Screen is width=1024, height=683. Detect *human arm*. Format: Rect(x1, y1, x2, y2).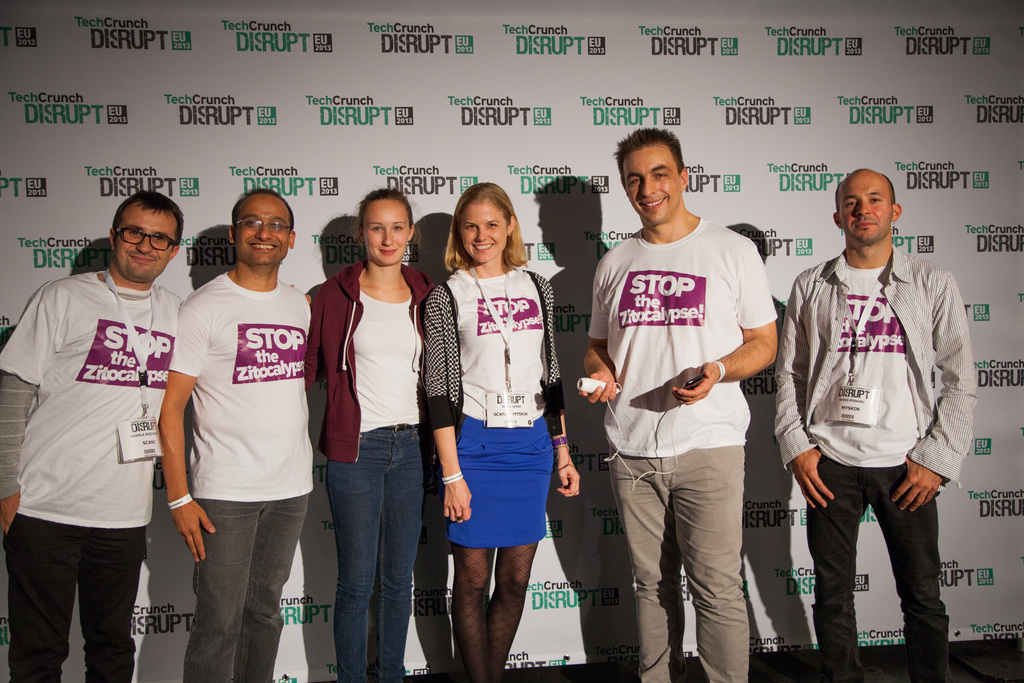
Rect(308, 283, 335, 401).
